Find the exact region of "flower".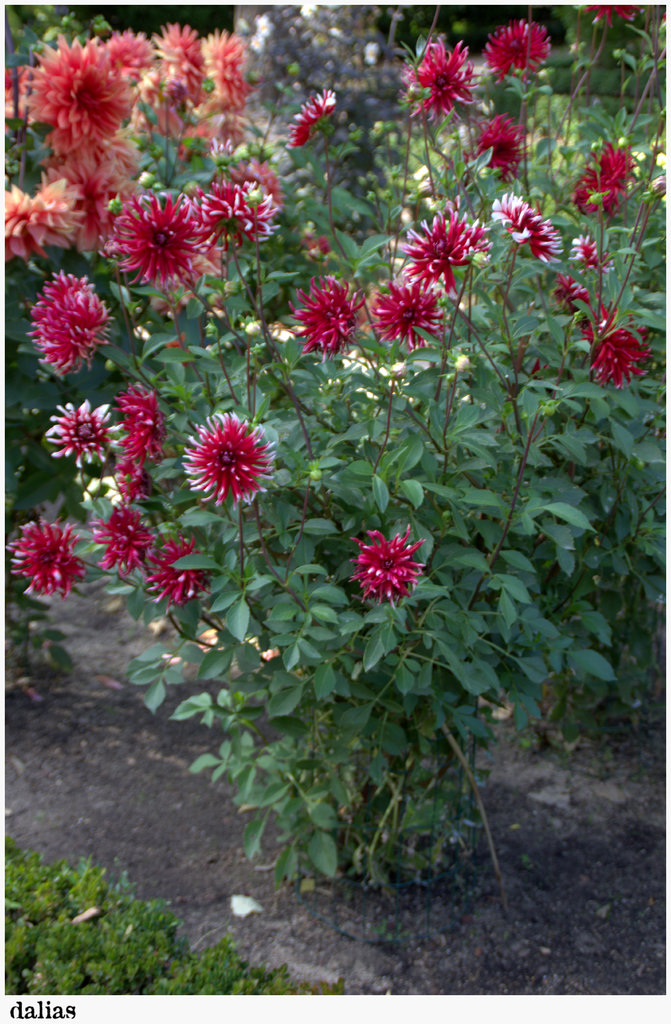
Exact region: pyautogui.locateOnScreen(408, 204, 491, 296).
